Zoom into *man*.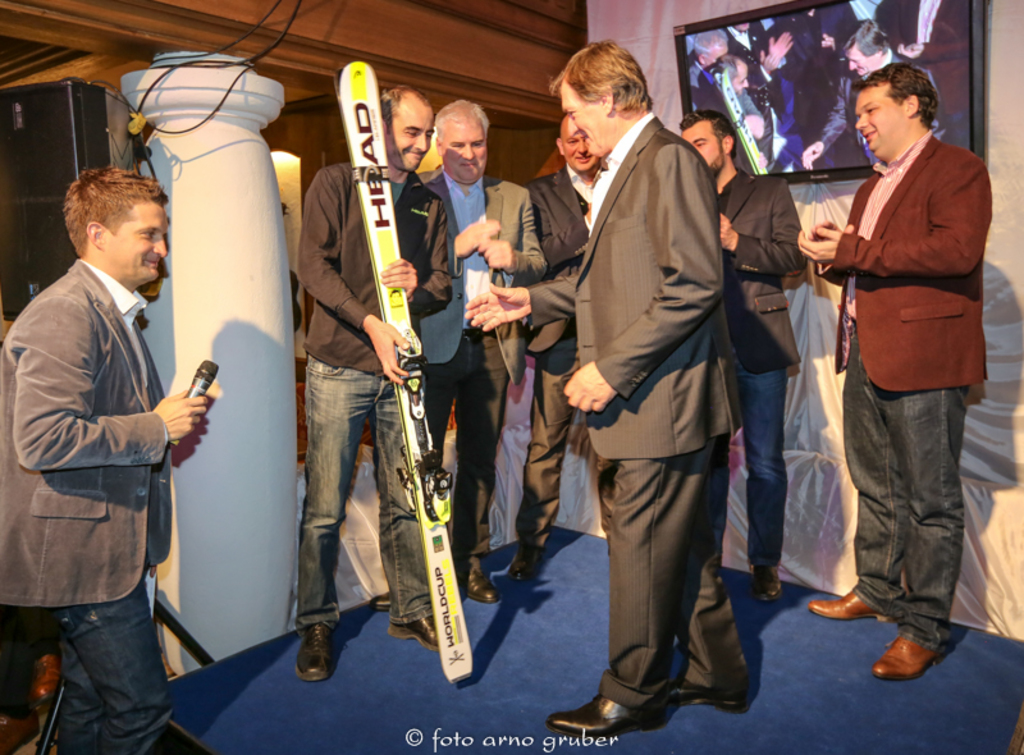
Zoom target: 675, 106, 809, 608.
